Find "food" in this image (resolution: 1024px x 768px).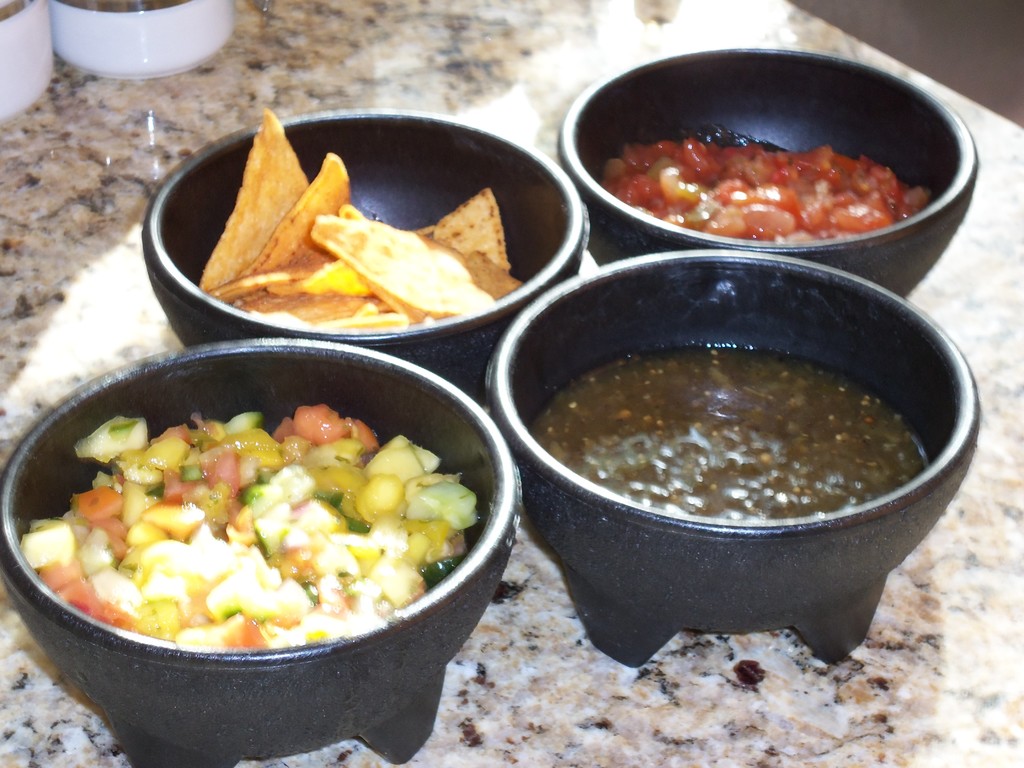
(9,403,478,655).
